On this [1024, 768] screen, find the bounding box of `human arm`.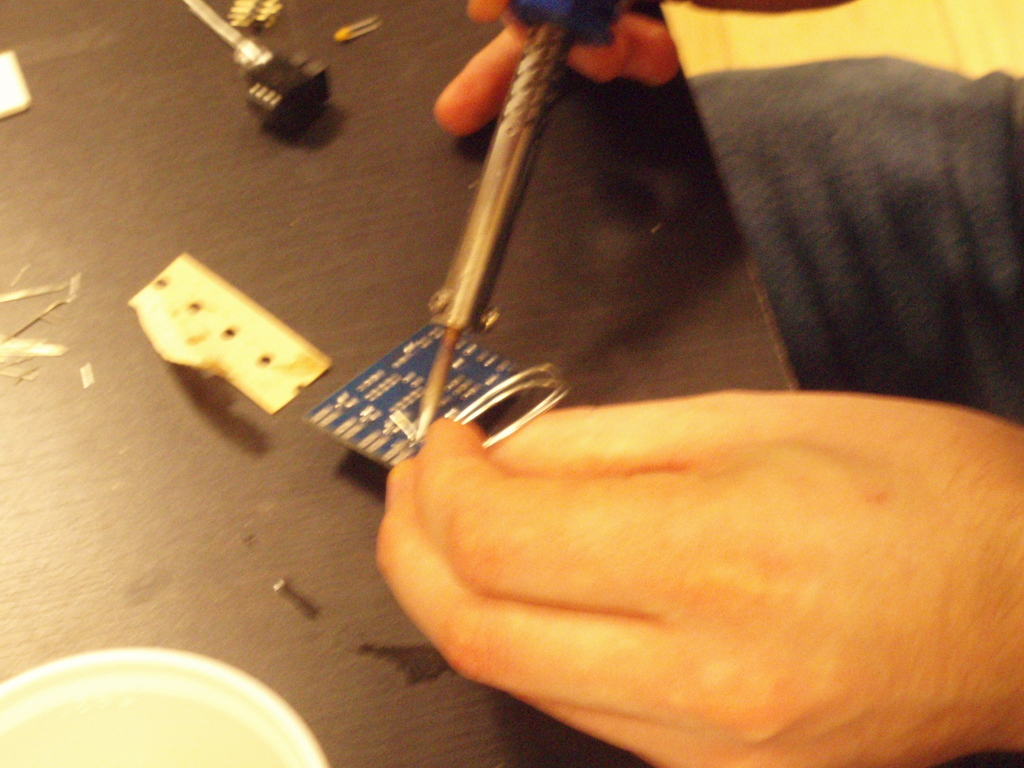
Bounding box: 429 0 689 152.
